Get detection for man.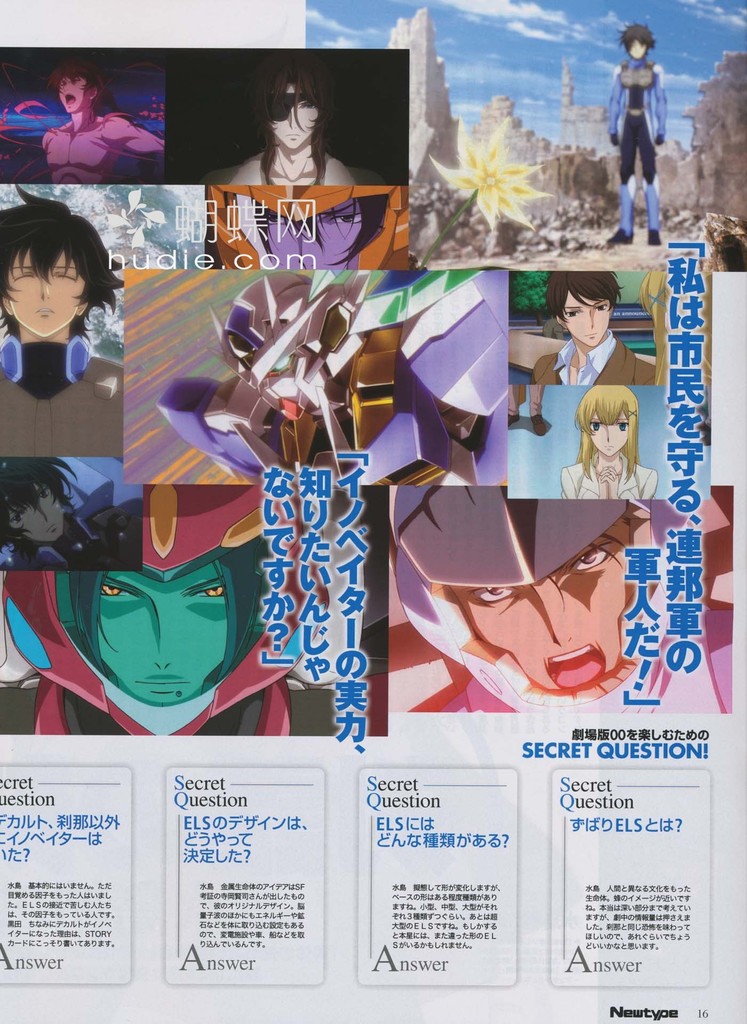
Detection: locate(38, 57, 166, 188).
